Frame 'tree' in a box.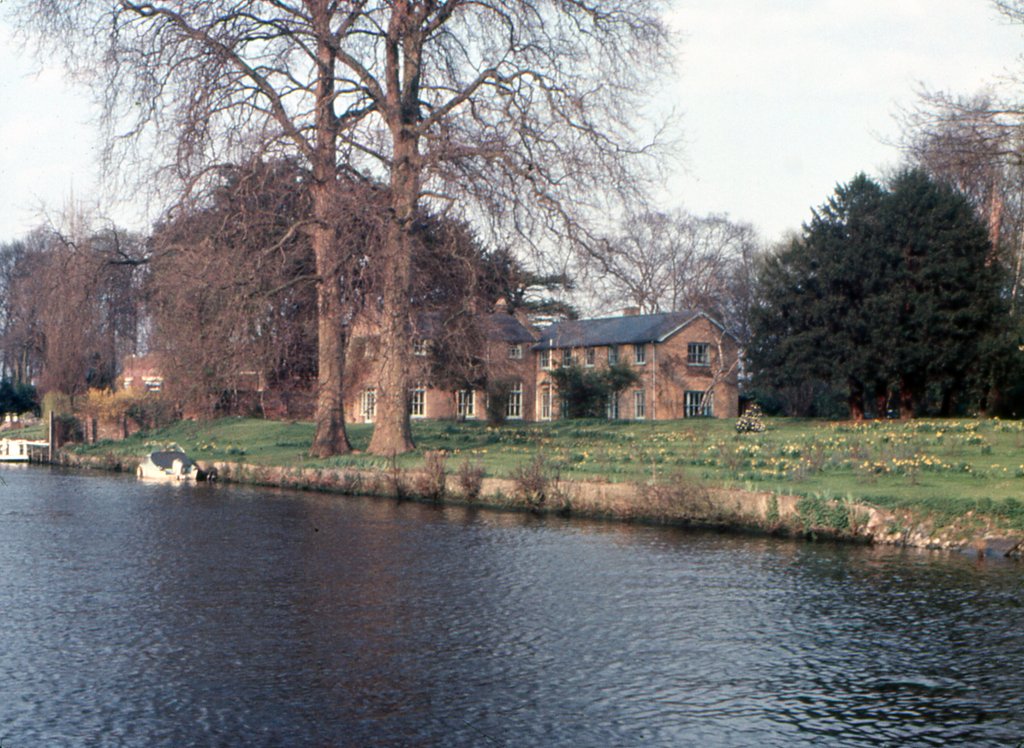
bbox=[876, 76, 1023, 300].
